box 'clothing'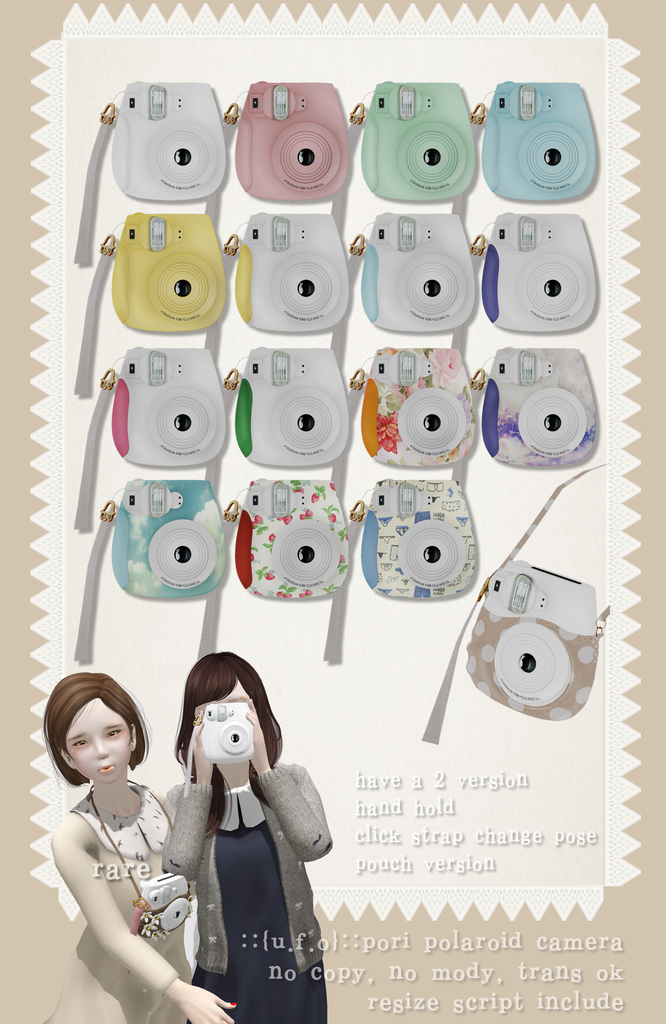
left=47, top=774, right=193, bottom=1023
